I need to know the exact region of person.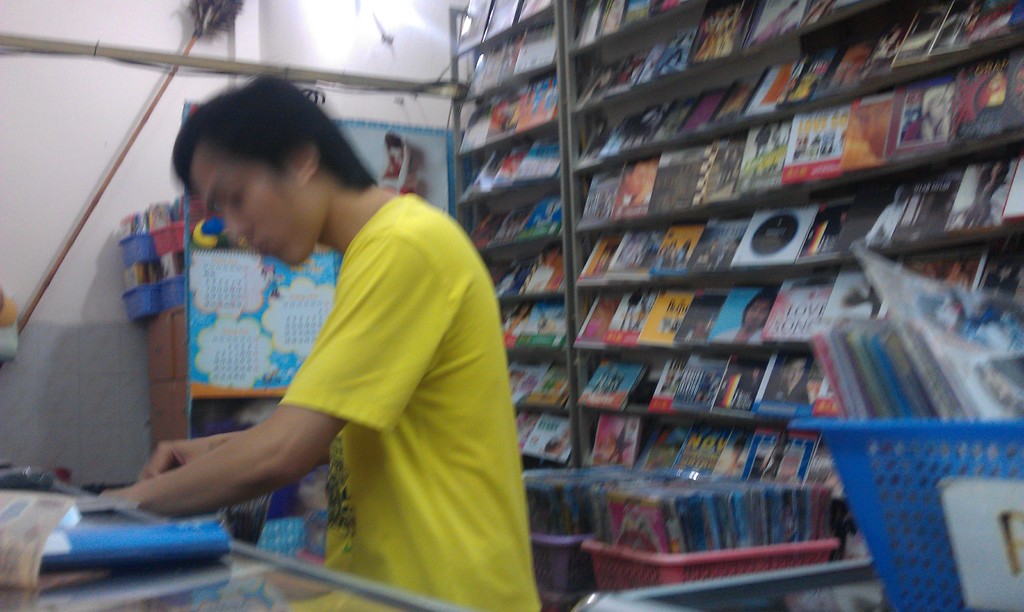
Region: box=[764, 350, 812, 405].
